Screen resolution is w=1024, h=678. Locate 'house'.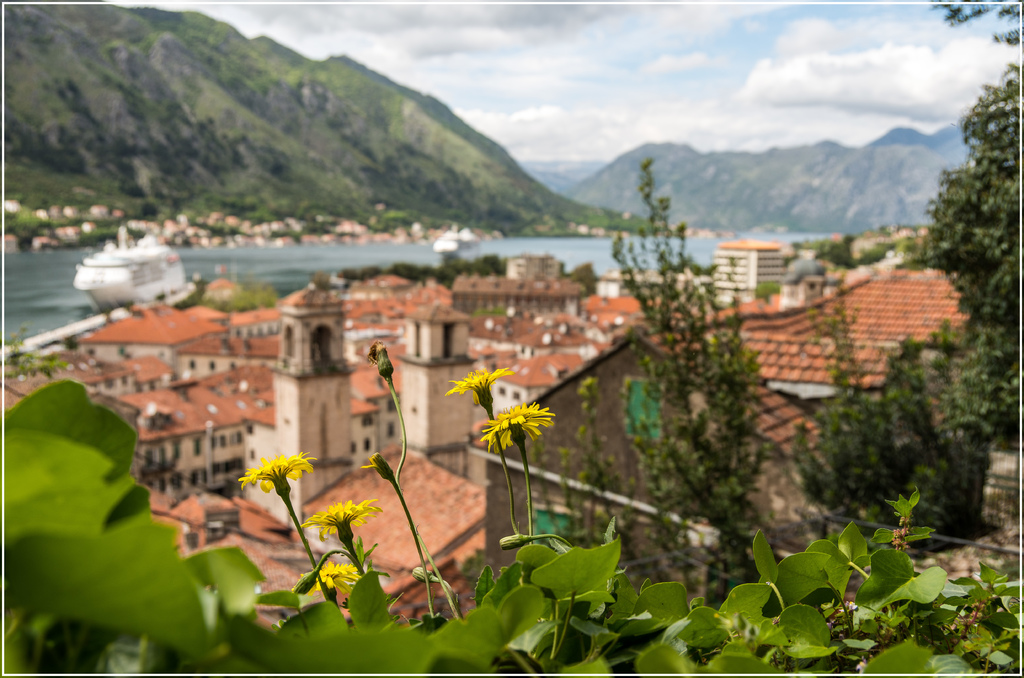
bbox=(0, 349, 129, 423).
